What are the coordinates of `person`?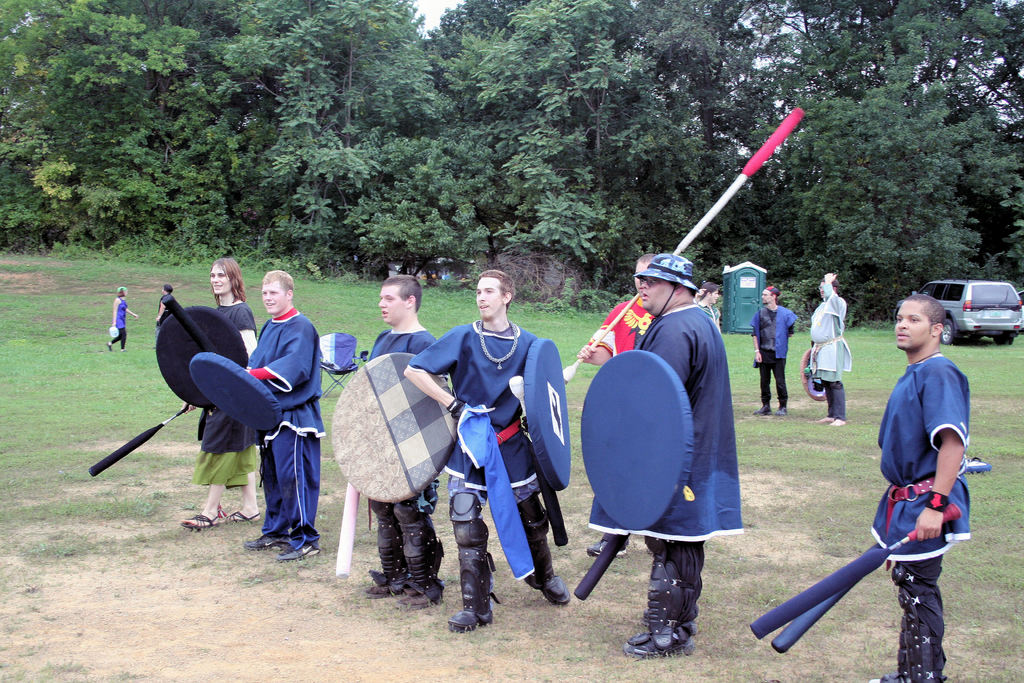
808,268,852,432.
